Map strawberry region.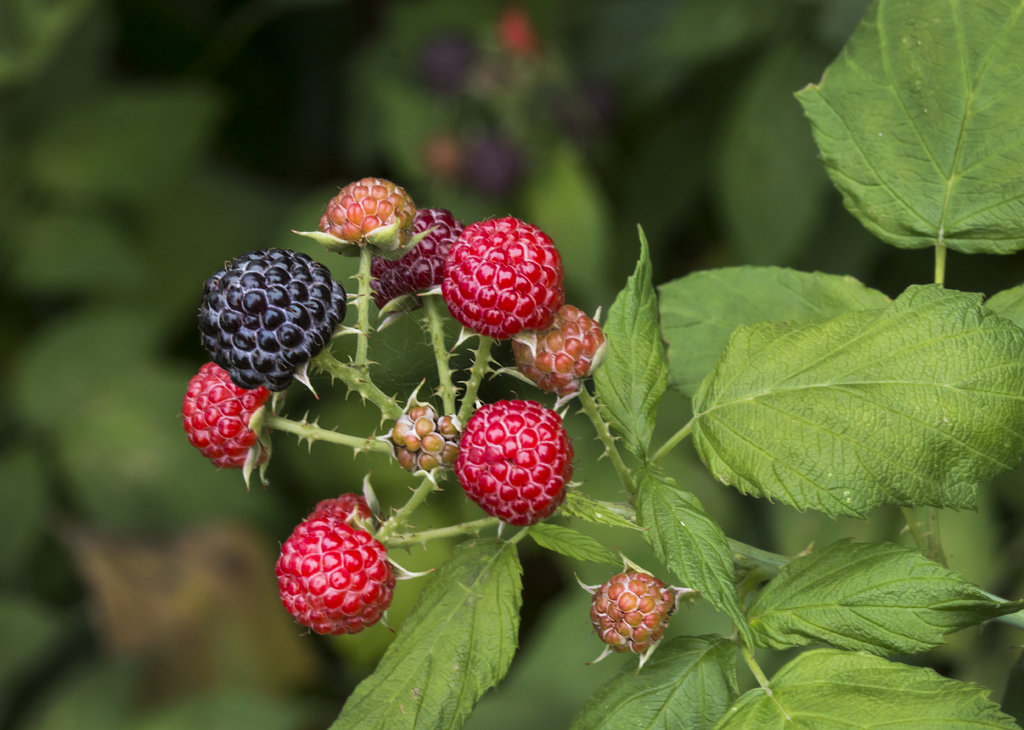
Mapped to bbox(269, 495, 410, 645).
